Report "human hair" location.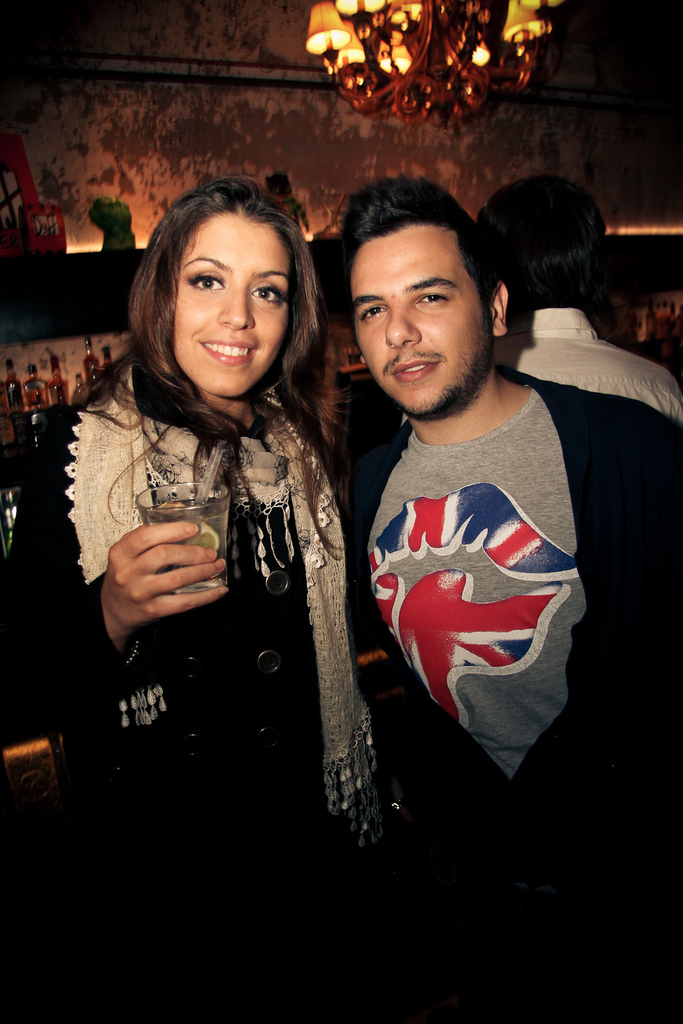
Report: bbox(117, 175, 328, 408).
